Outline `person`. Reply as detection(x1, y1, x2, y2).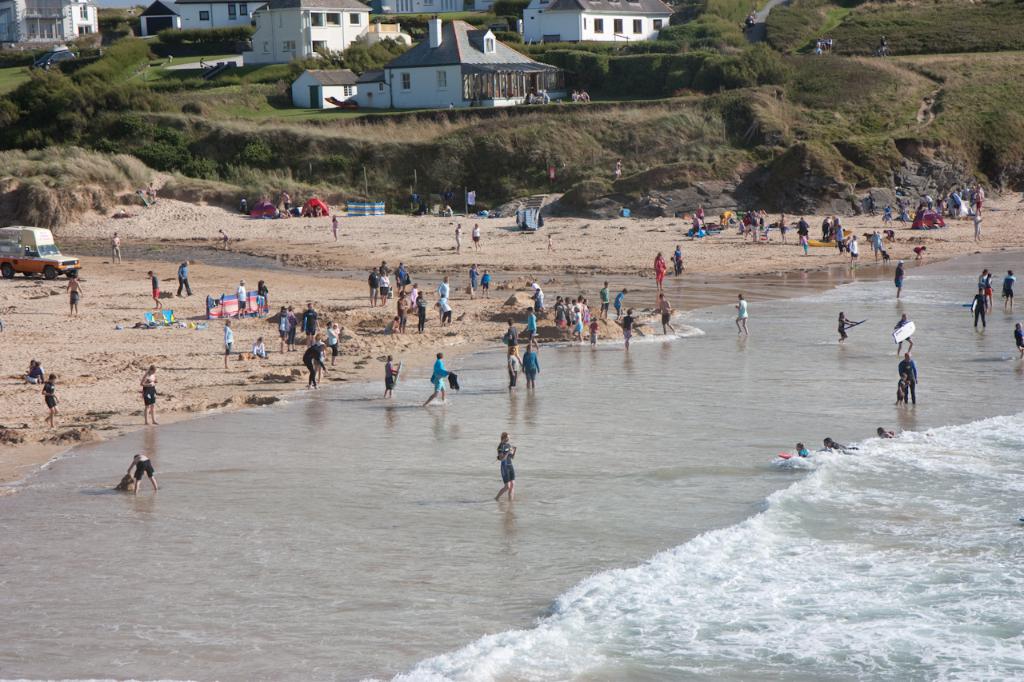
detection(796, 443, 812, 460).
